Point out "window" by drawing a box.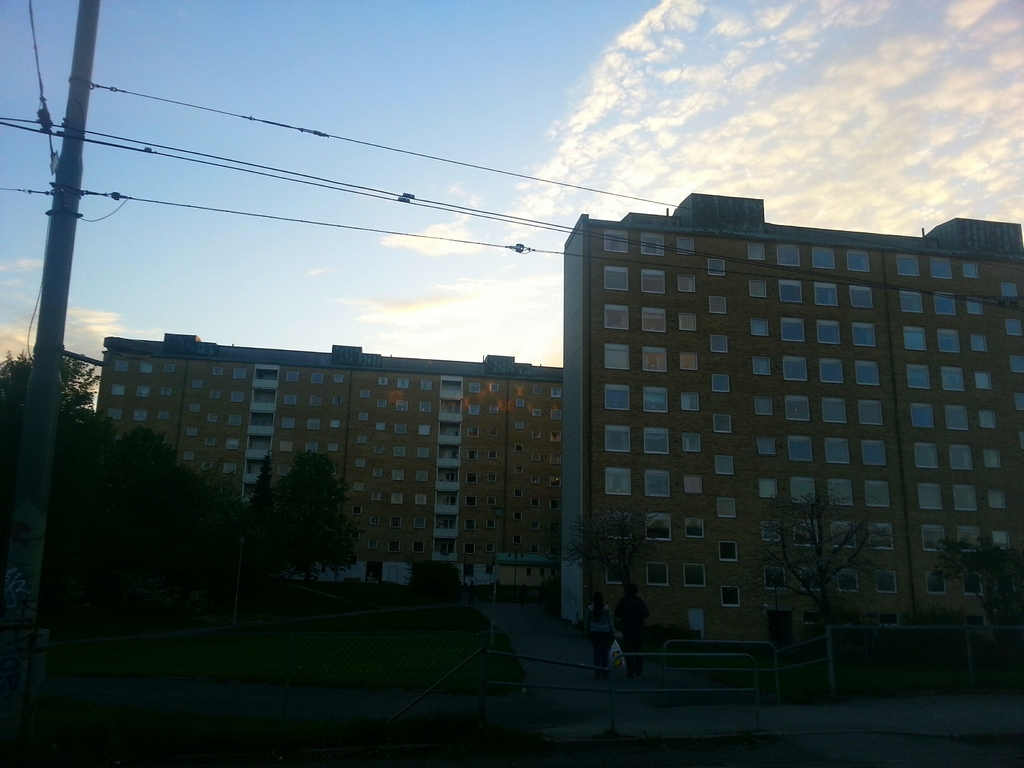
box=[234, 365, 248, 379].
